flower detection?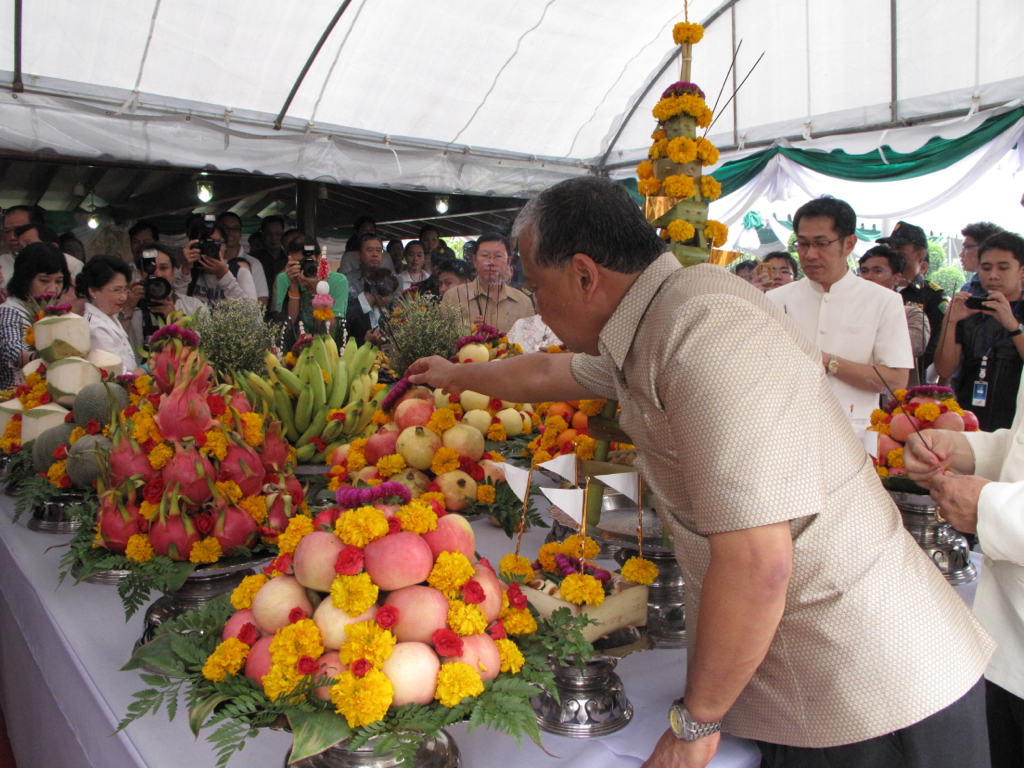
906:400:919:409
